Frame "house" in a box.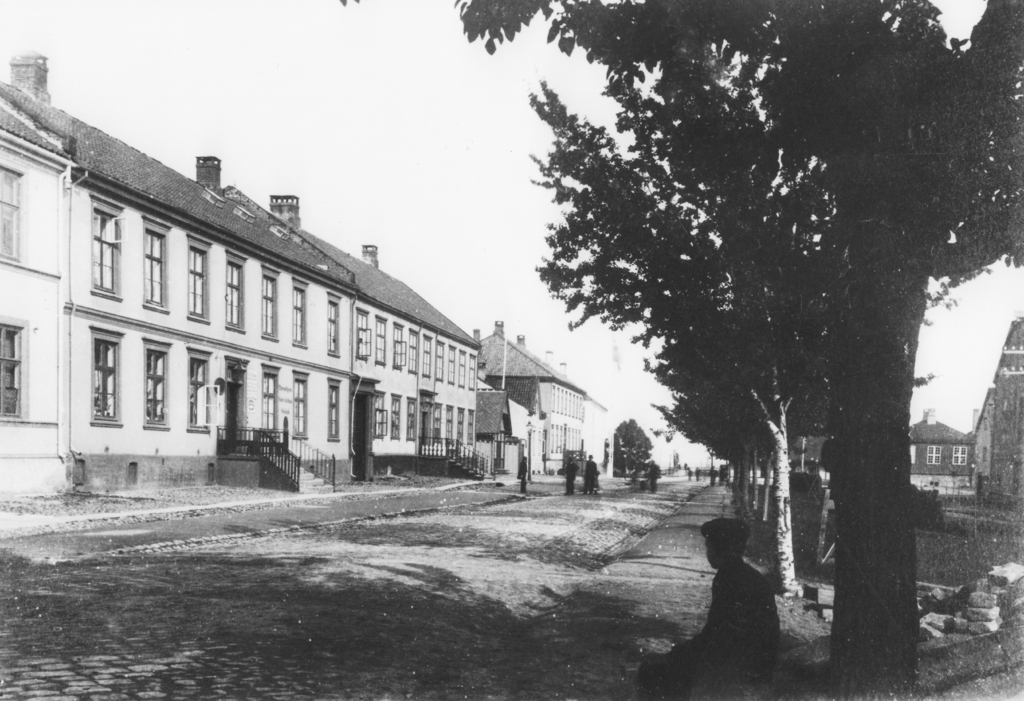
Rect(584, 391, 609, 470).
